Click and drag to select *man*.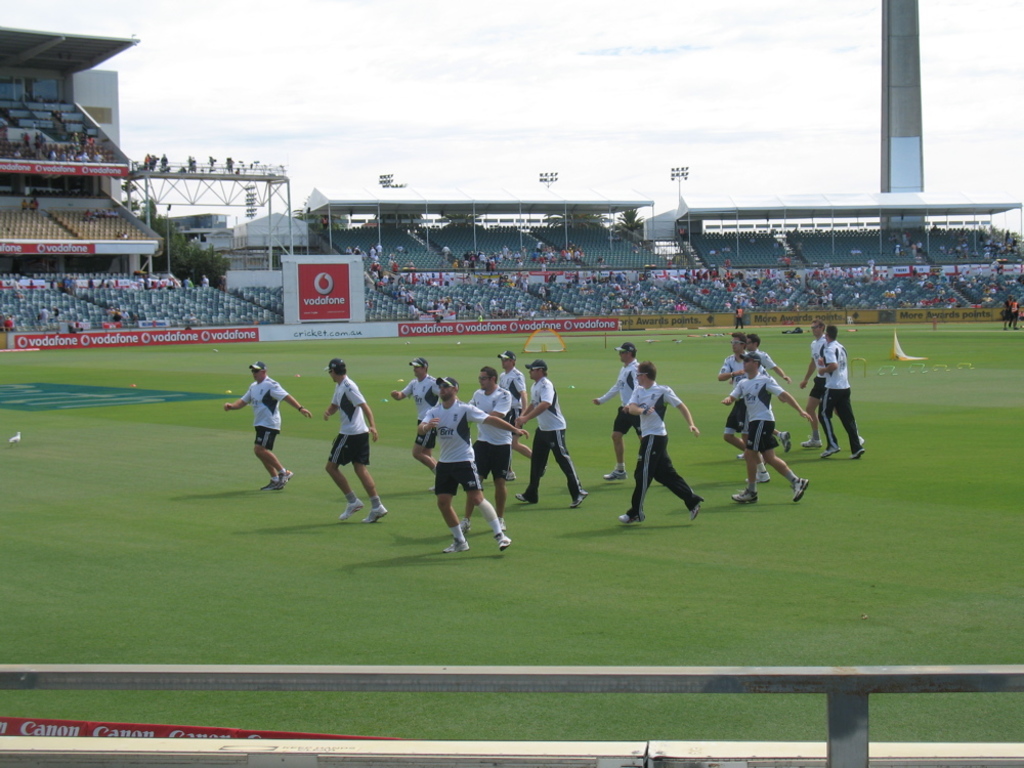
Selection: x1=324 y1=362 x2=387 y2=518.
